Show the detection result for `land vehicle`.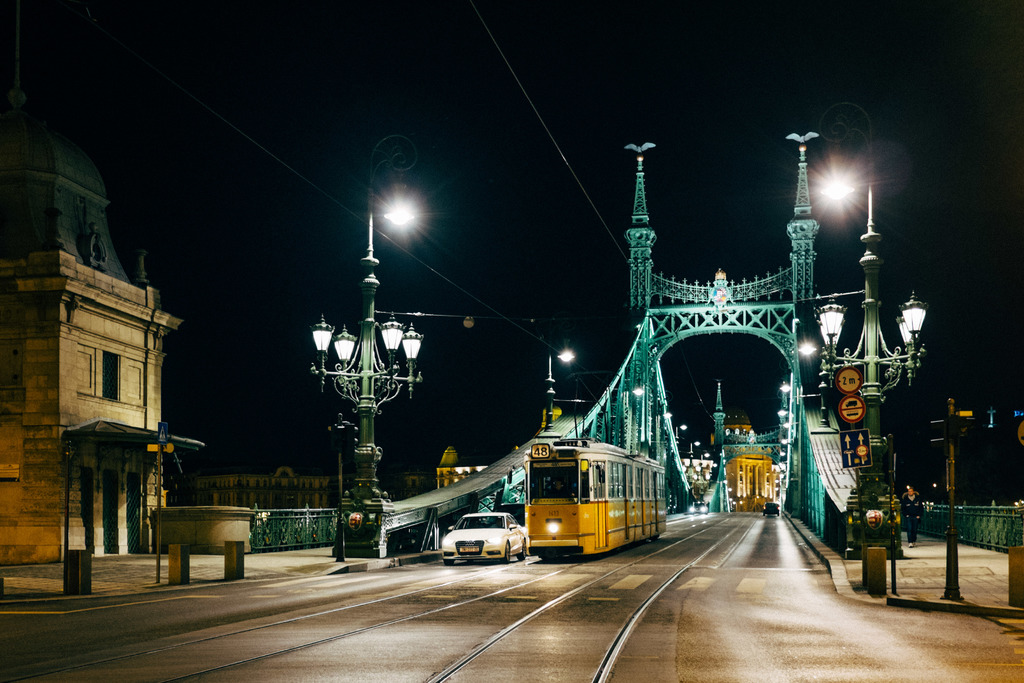
region(442, 511, 527, 562).
